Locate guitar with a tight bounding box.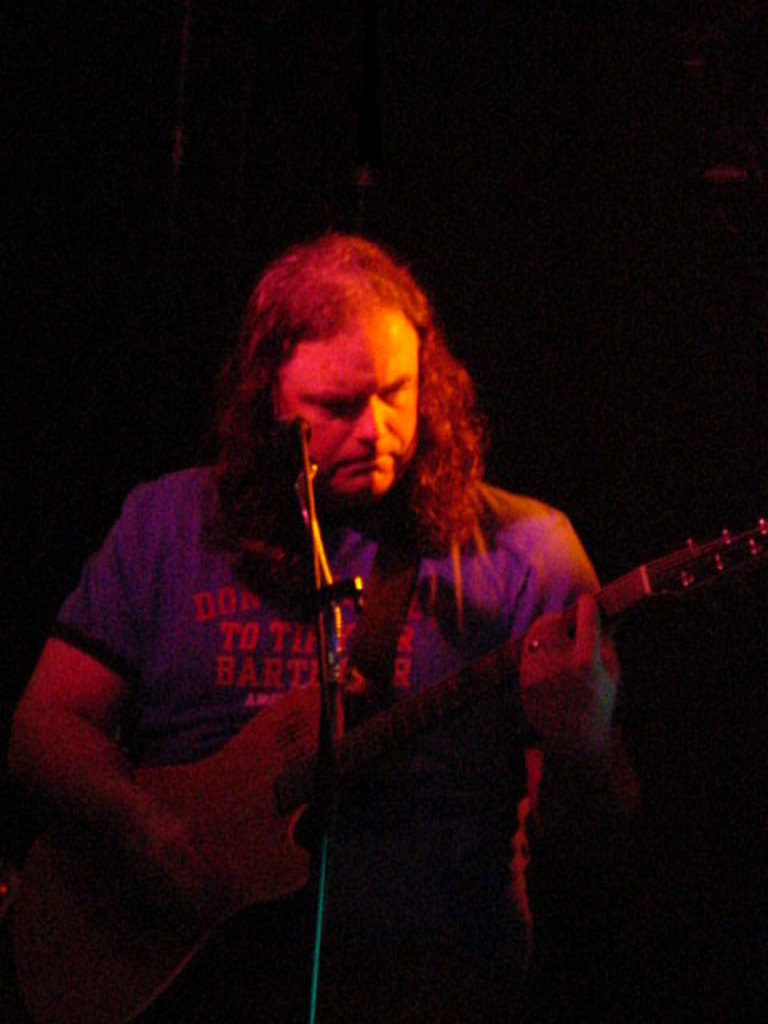
rect(0, 491, 766, 1022).
